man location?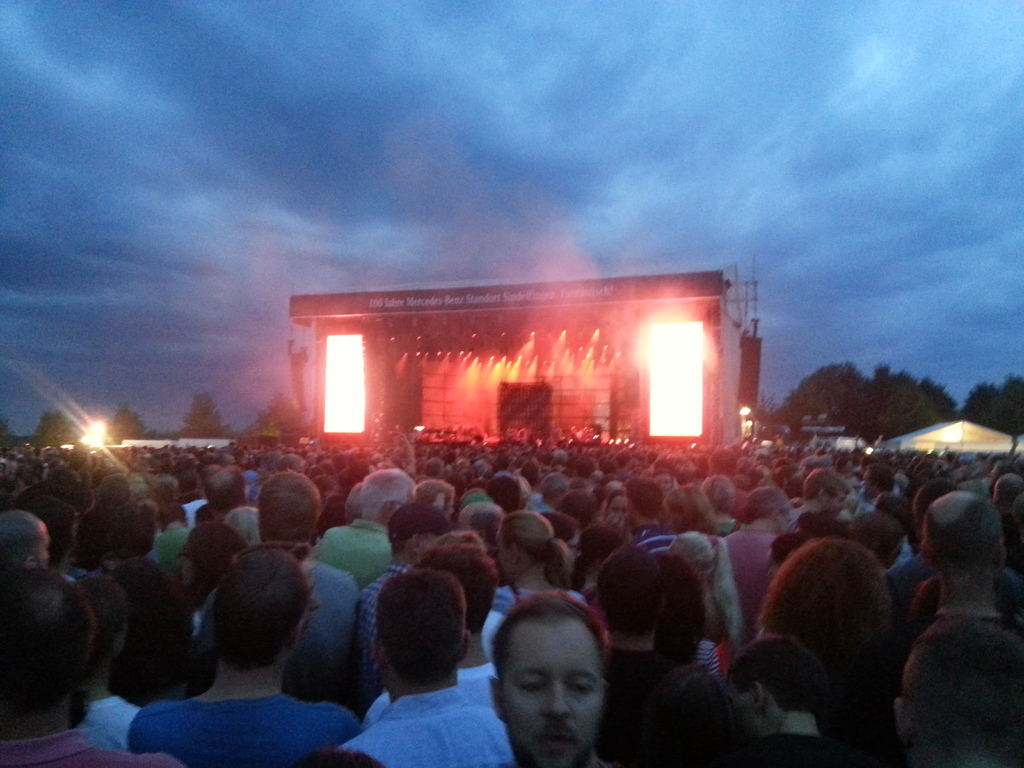
left=994, top=474, right=1023, bottom=577
